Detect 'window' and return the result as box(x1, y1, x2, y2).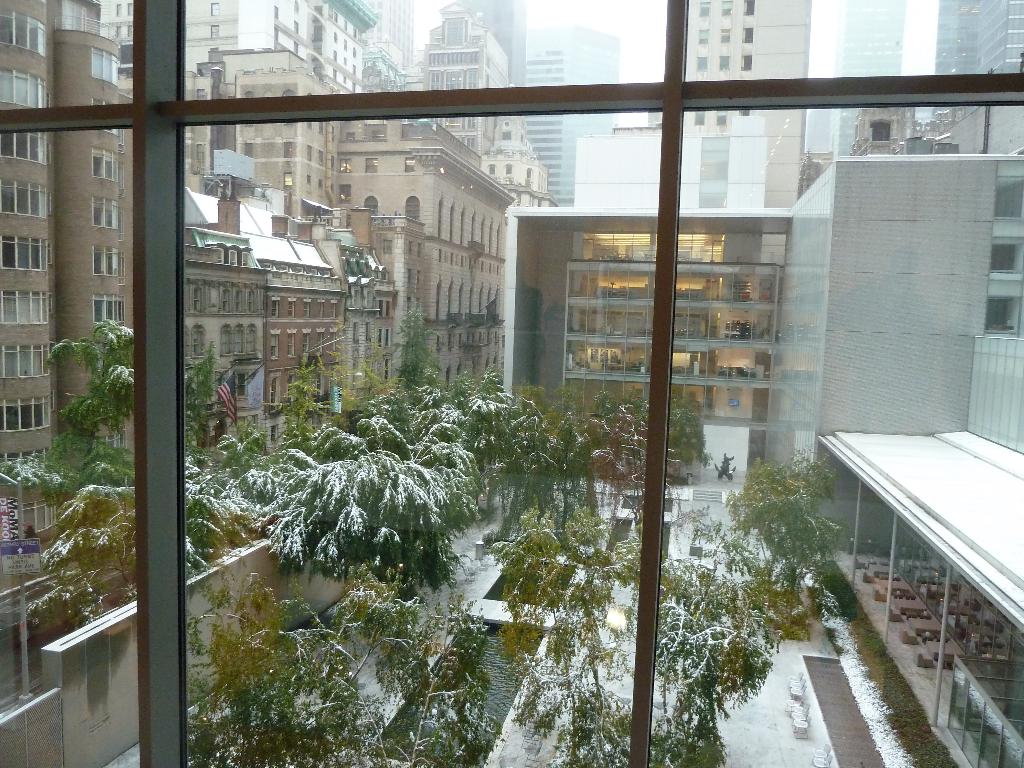
box(0, 239, 47, 269).
